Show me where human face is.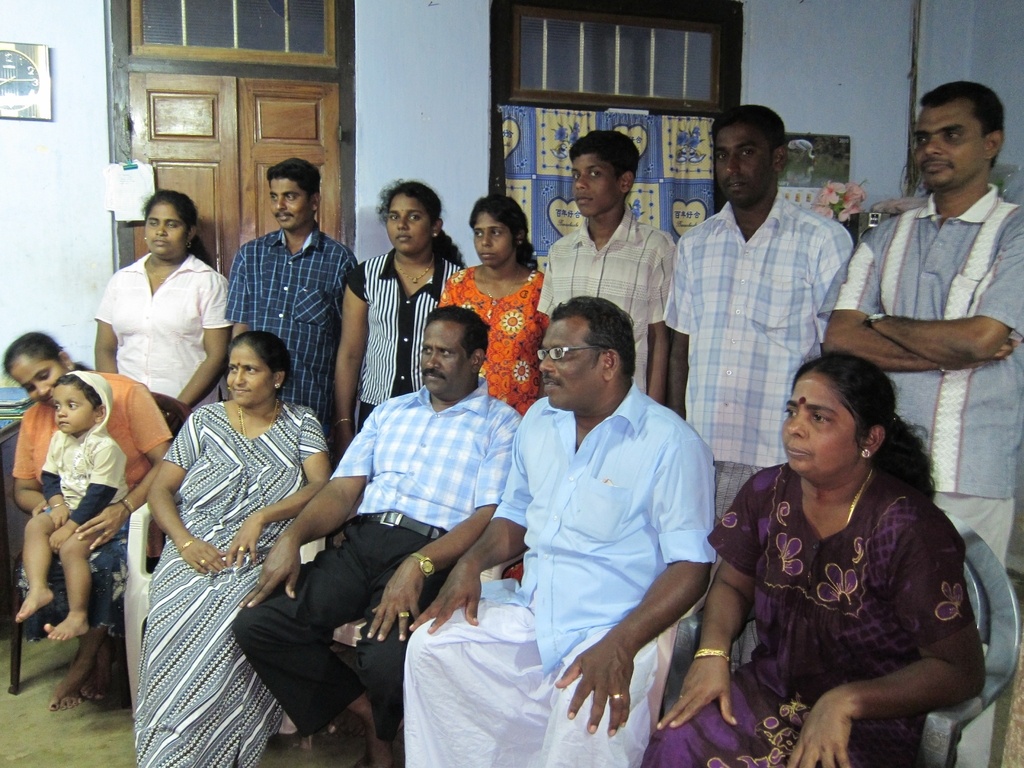
human face is at box=[781, 372, 858, 474].
